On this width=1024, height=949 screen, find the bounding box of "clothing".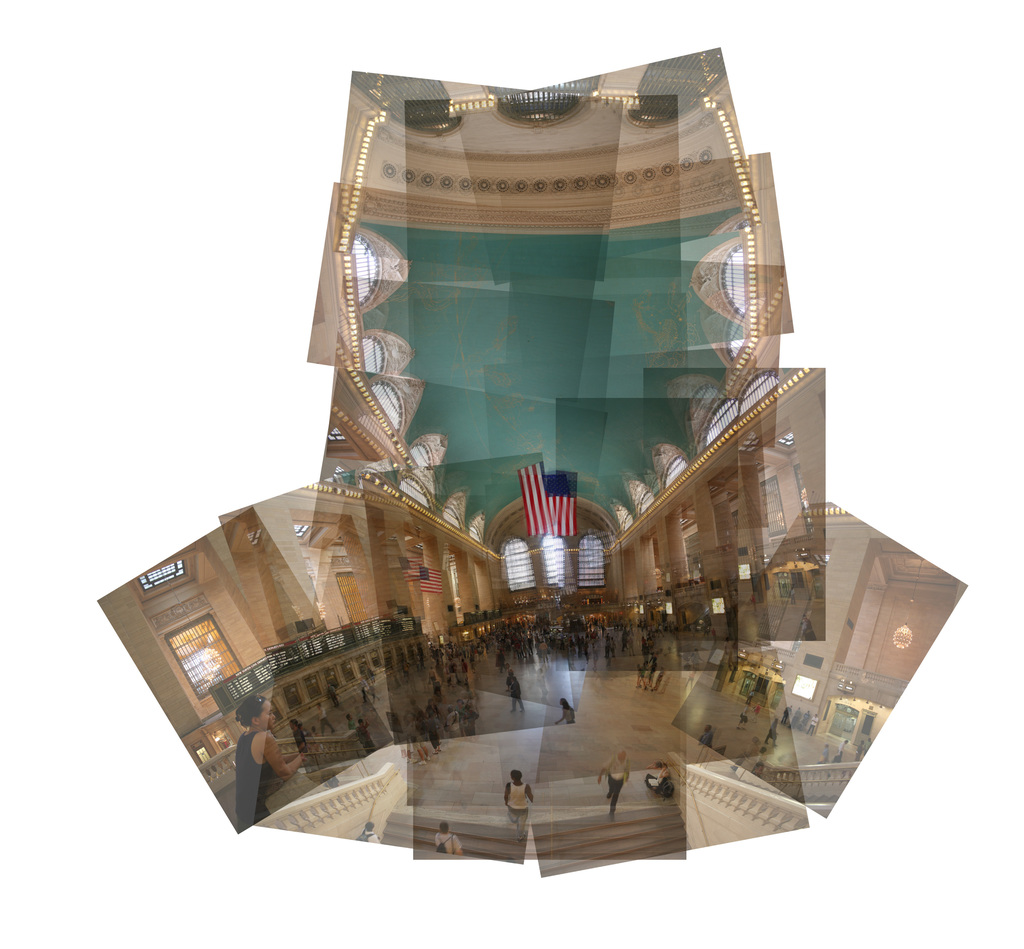
Bounding box: {"left": 435, "top": 832, "right": 461, "bottom": 856}.
